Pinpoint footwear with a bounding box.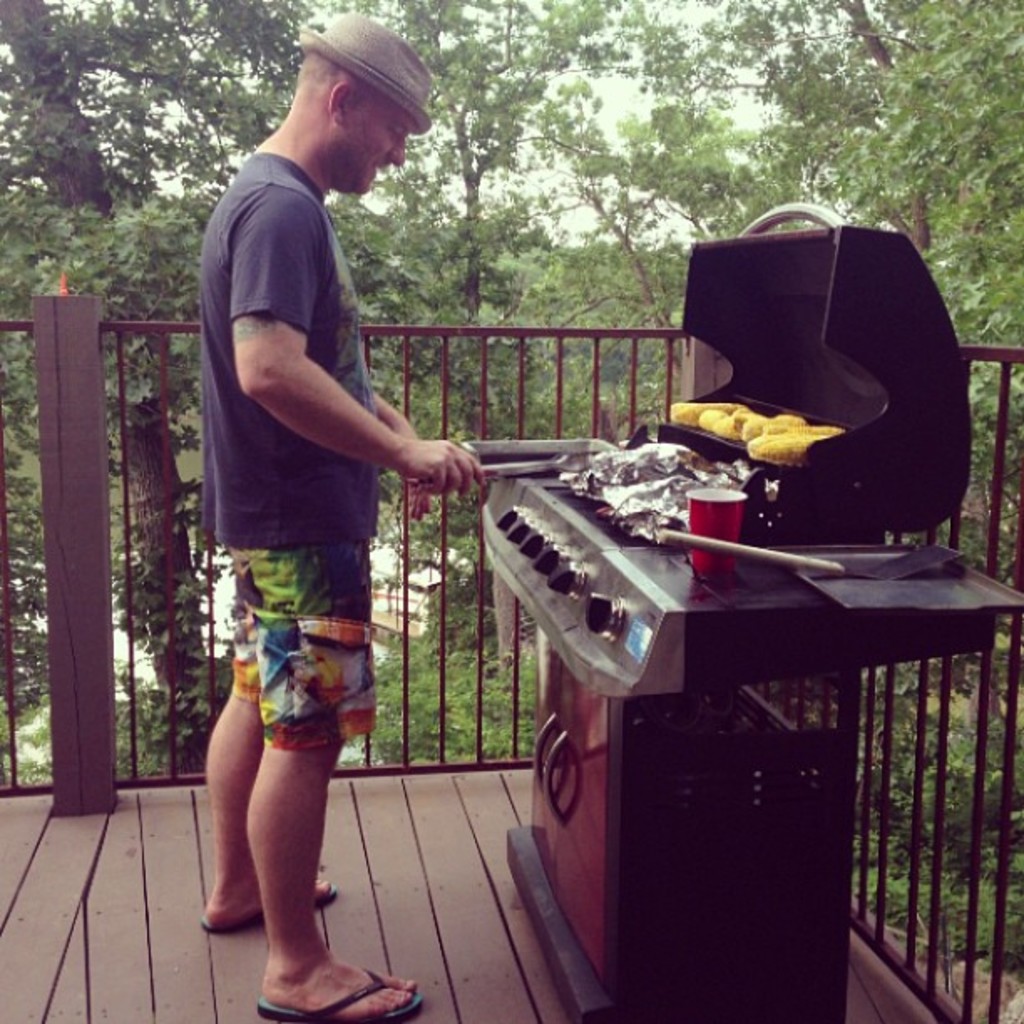
left=253, top=964, right=425, bottom=1022.
